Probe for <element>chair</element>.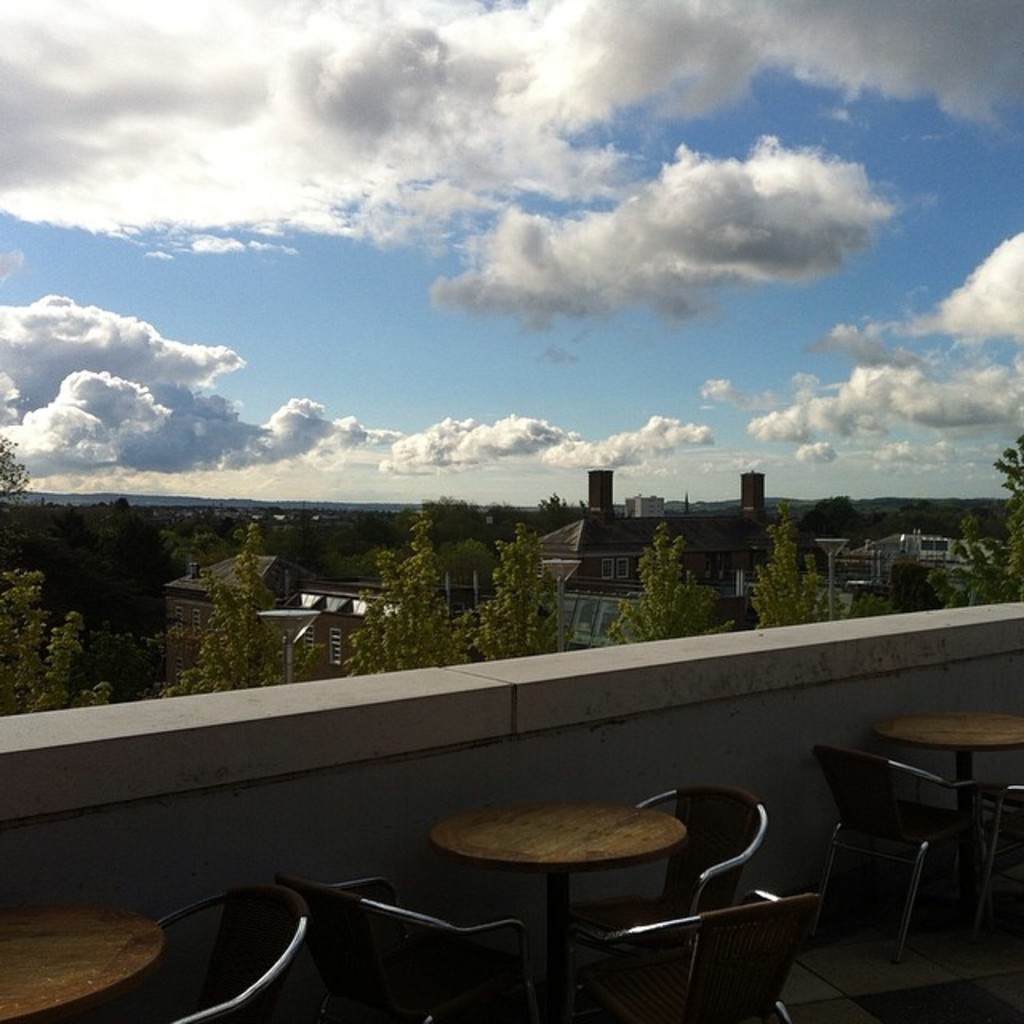
Probe result: pyautogui.locateOnScreen(570, 787, 771, 1022).
